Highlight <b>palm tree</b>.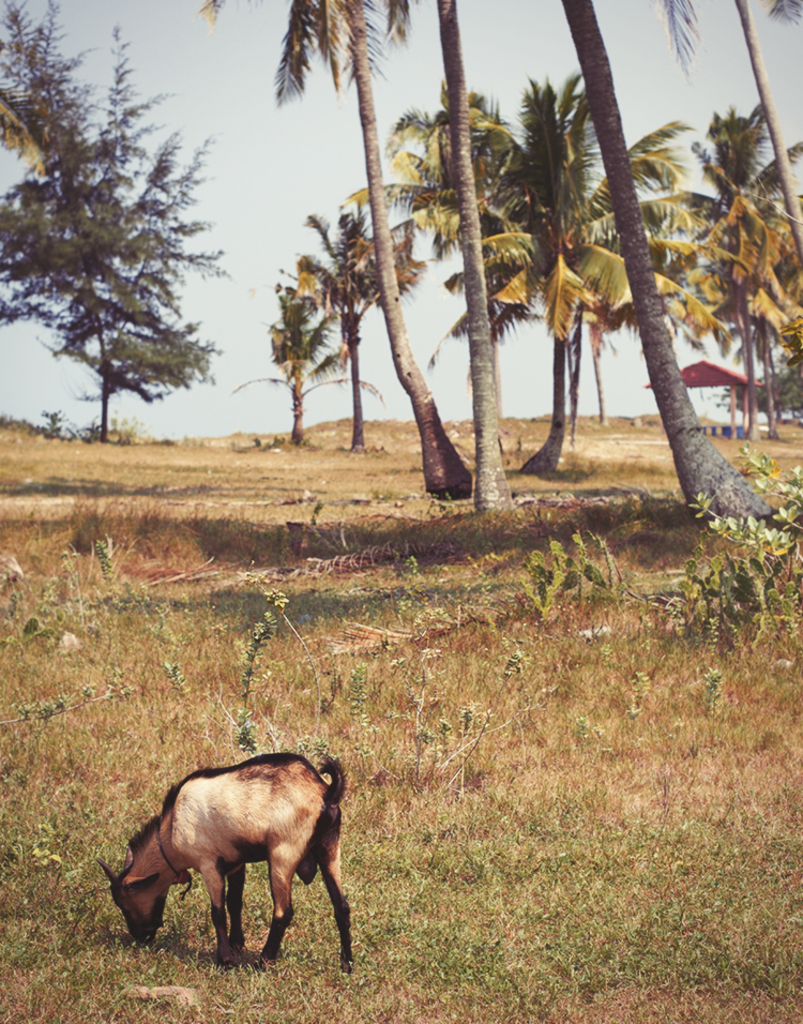
Highlighted region: [373, 0, 504, 483].
